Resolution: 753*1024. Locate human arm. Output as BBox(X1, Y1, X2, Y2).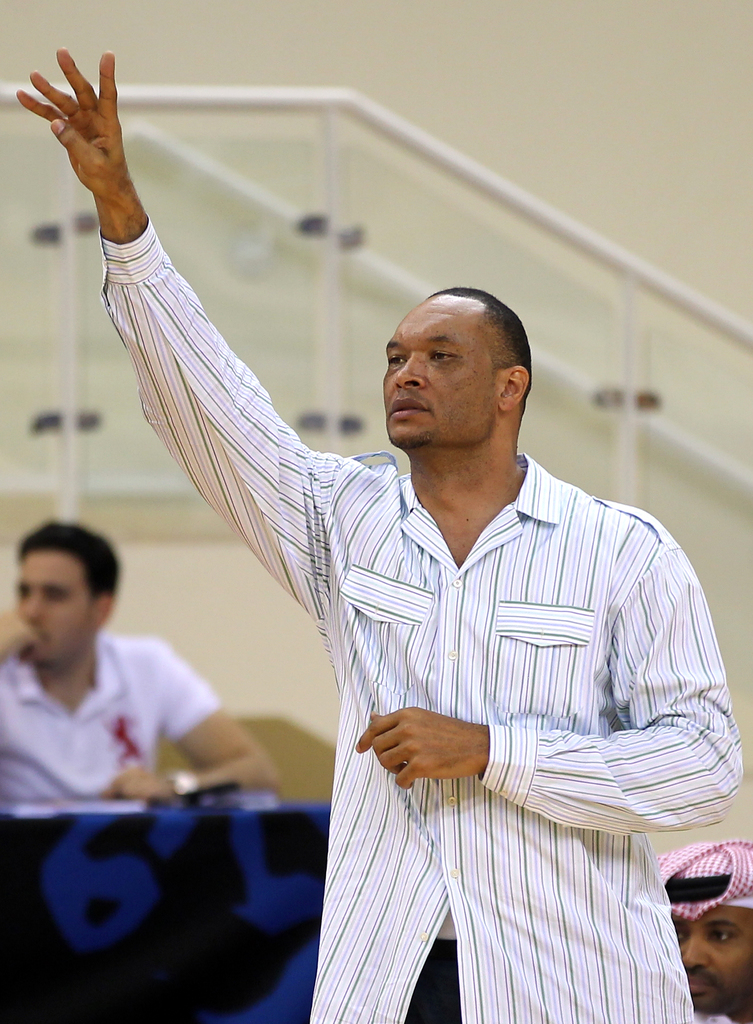
BBox(70, 145, 369, 664).
